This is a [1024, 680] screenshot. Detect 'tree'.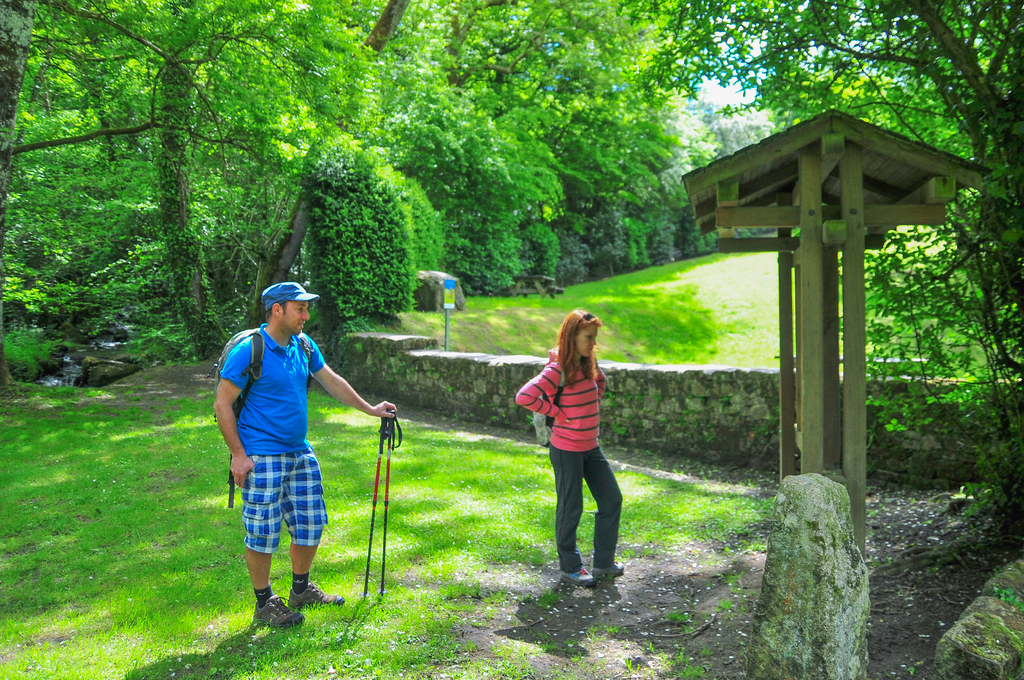
x1=639, y1=0, x2=1023, y2=497.
